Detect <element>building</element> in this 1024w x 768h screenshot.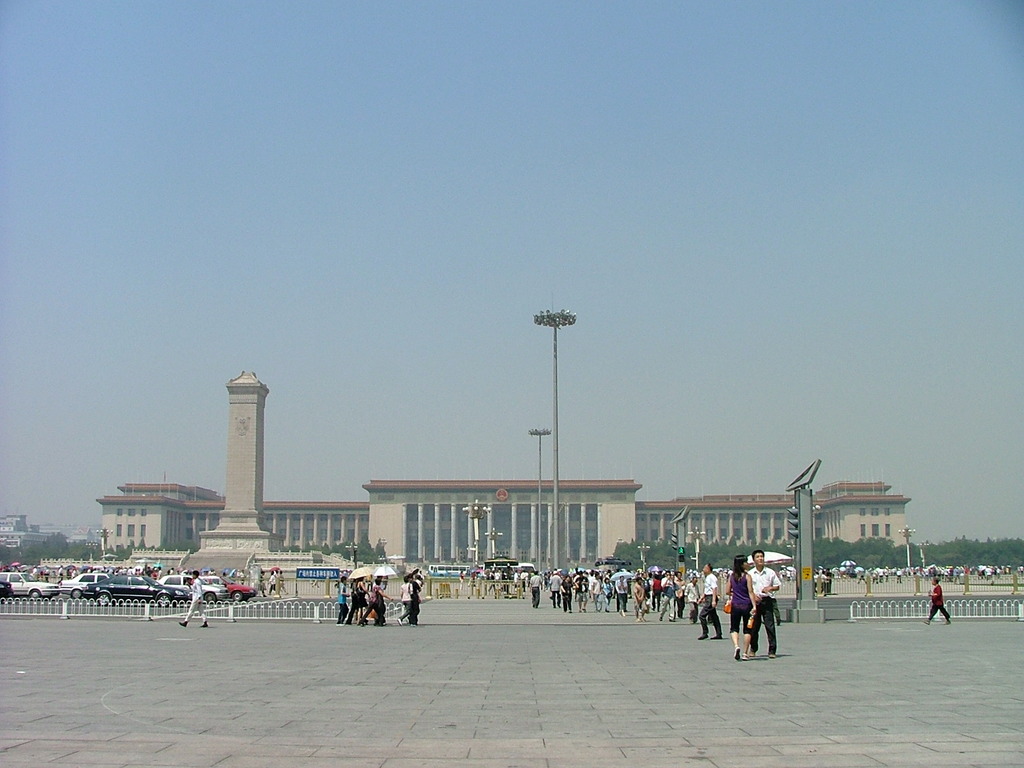
Detection: [left=0, top=512, right=47, bottom=549].
